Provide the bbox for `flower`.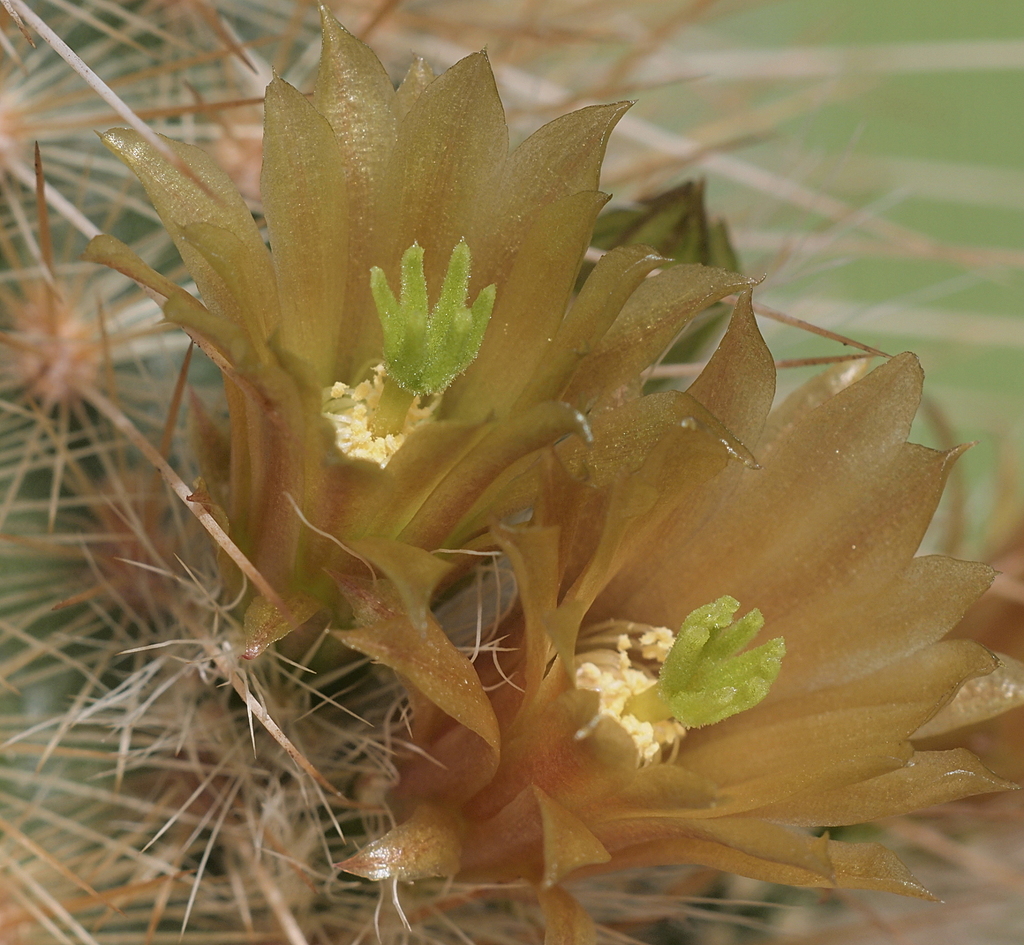
crop(560, 600, 792, 767).
